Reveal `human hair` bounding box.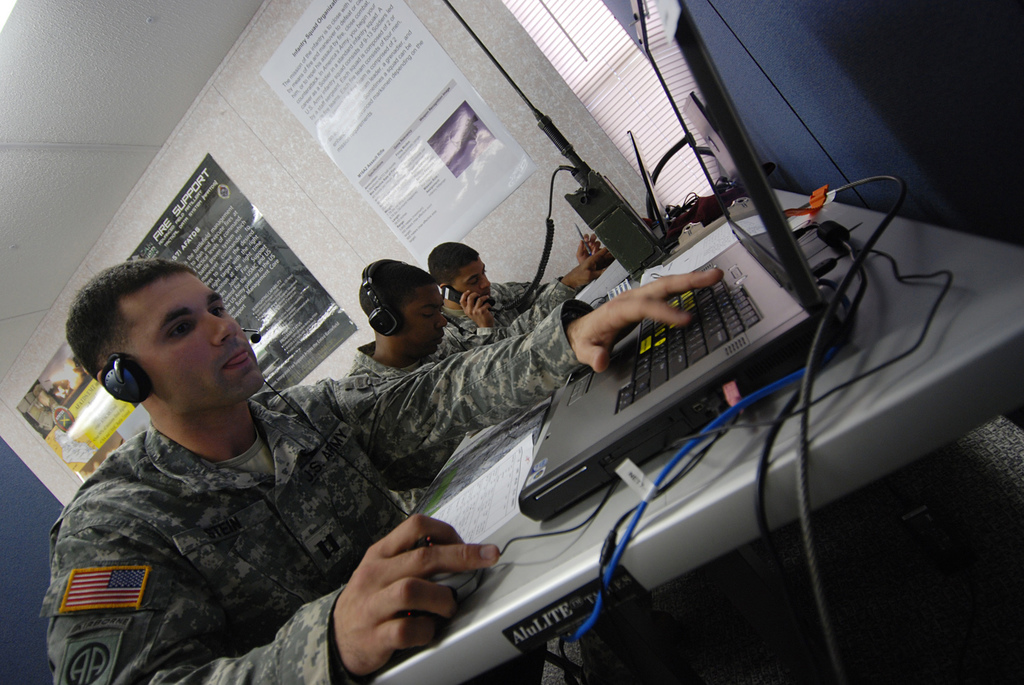
Revealed: 429/243/478/287.
